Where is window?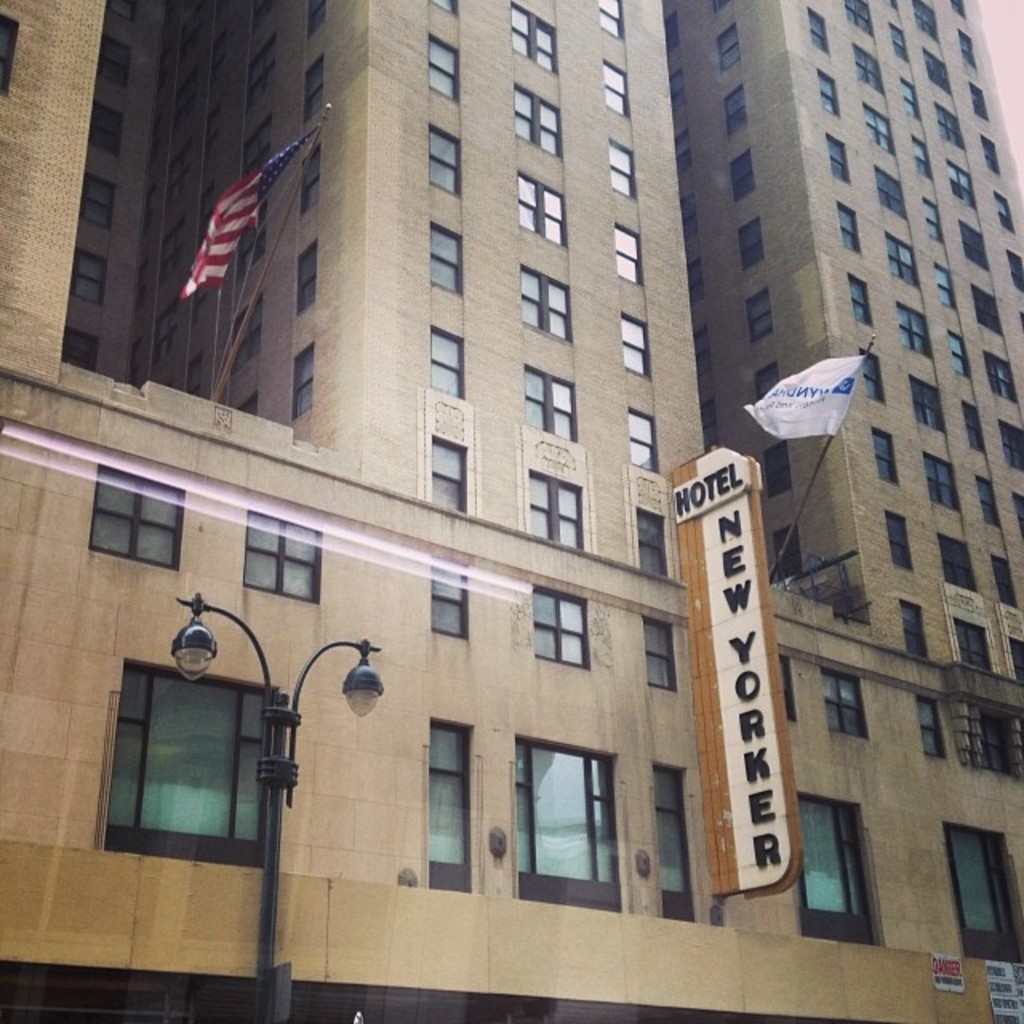
detection(702, 395, 715, 446).
